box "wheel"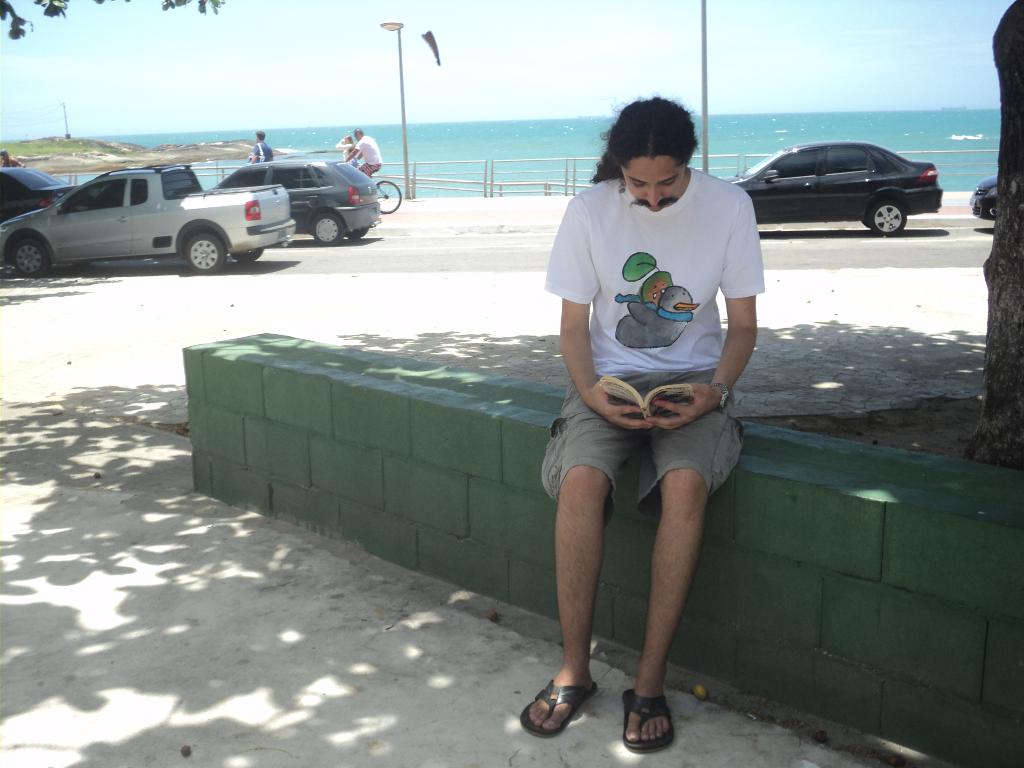
863 198 906 236
